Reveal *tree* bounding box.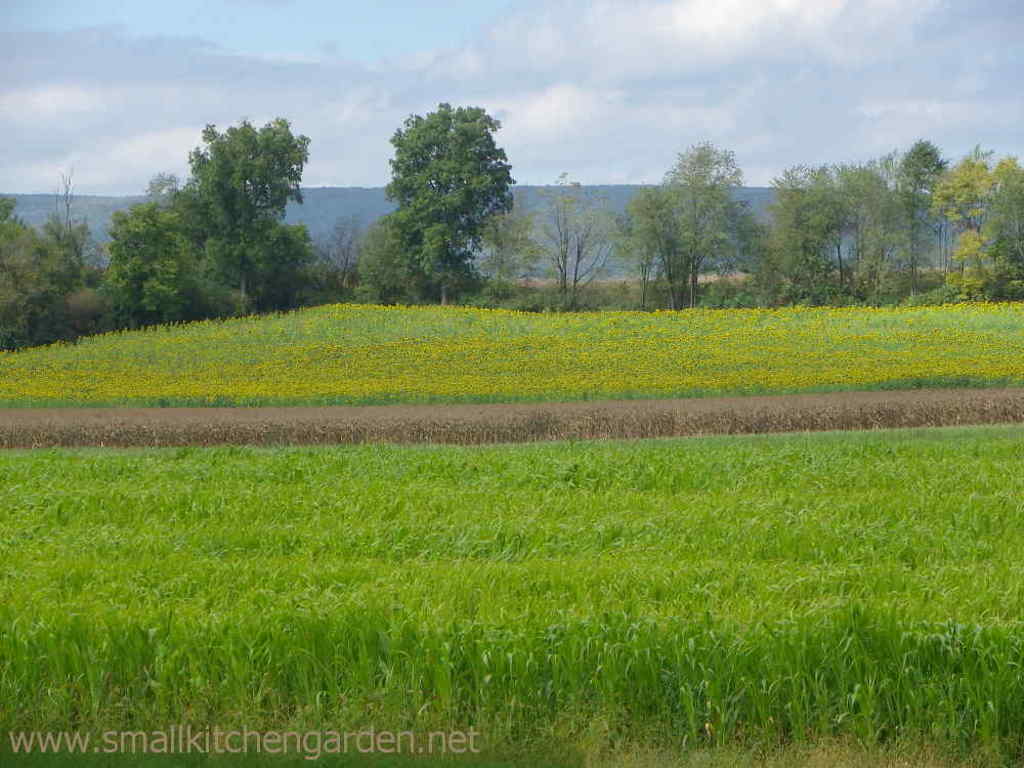
Revealed: l=364, t=87, r=523, b=296.
